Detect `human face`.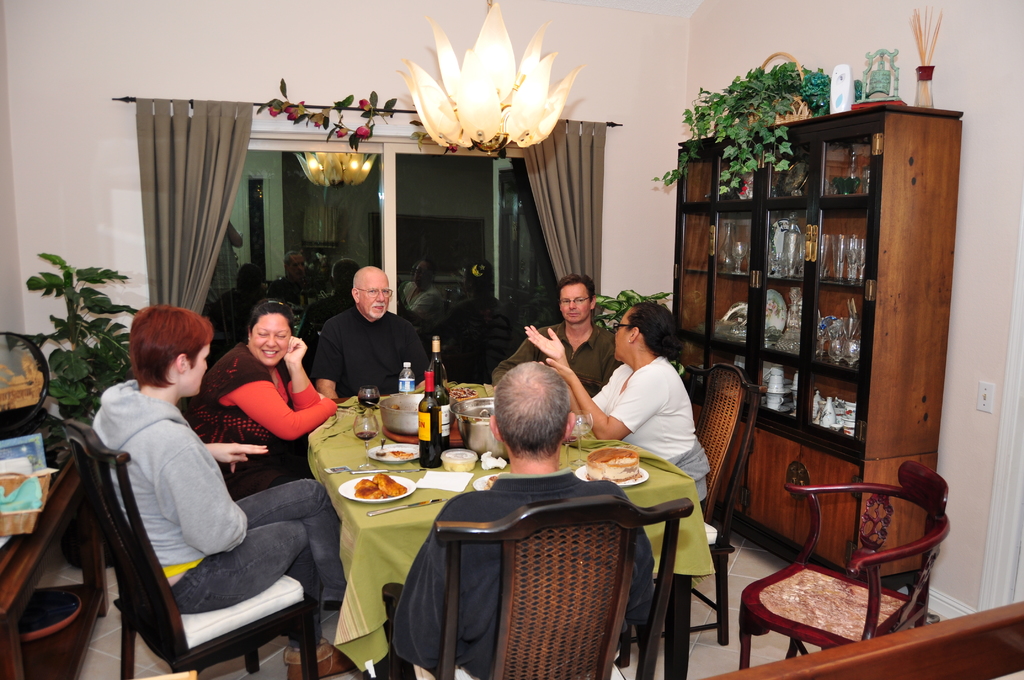
Detected at l=360, t=274, r=398, b=318.
